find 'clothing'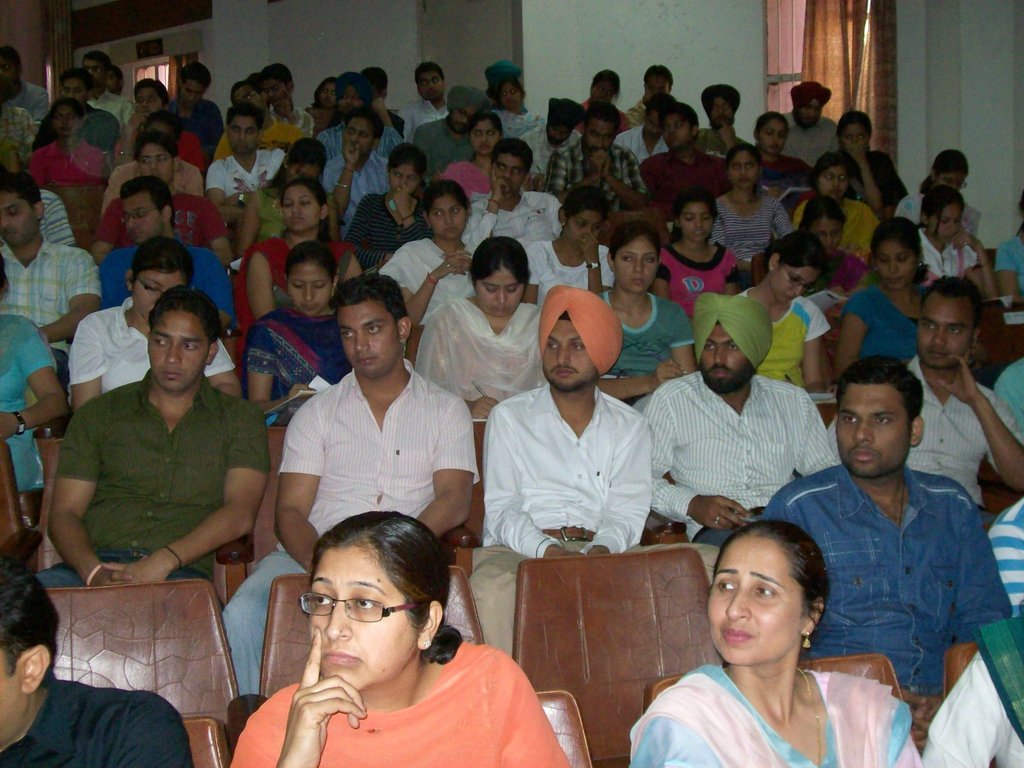
region(324, 125, 397, 146)
